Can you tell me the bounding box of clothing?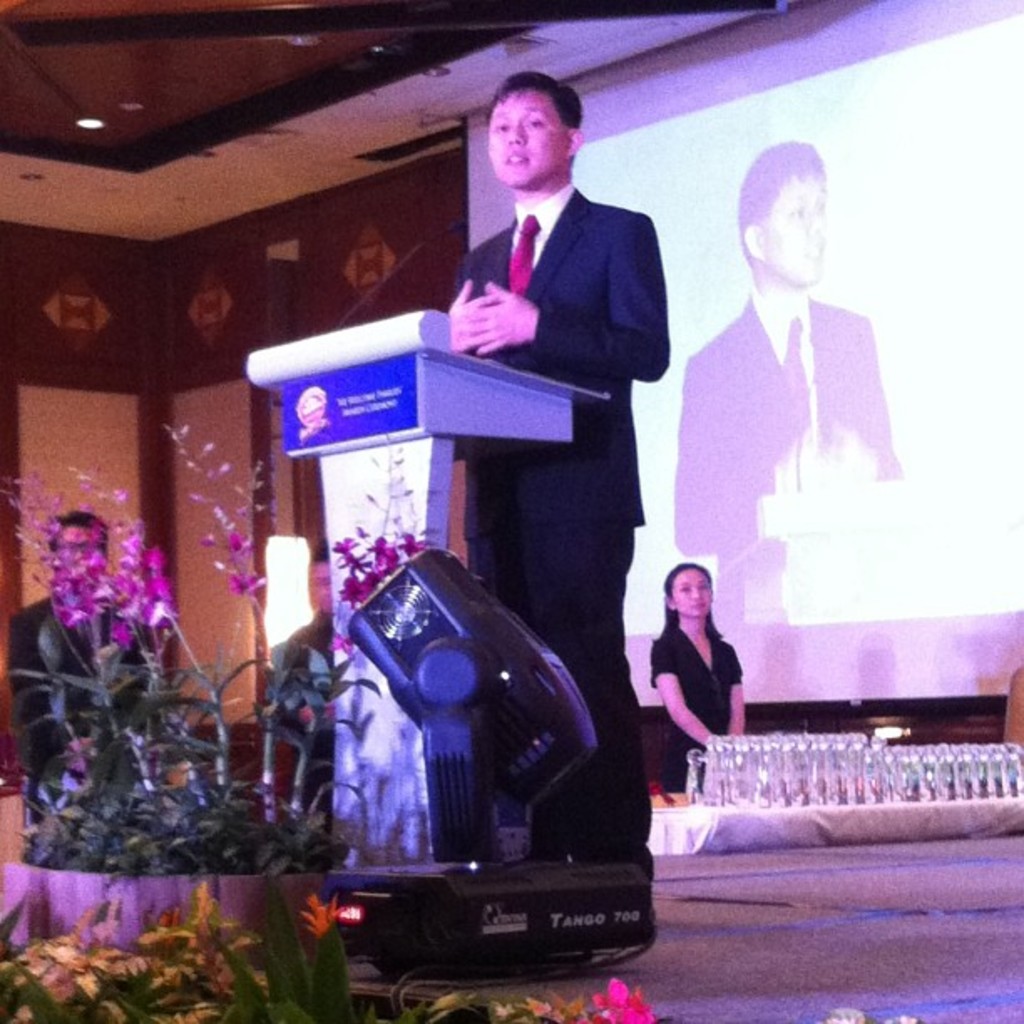
x1=649, y1=622, x2=736, y2=786.
